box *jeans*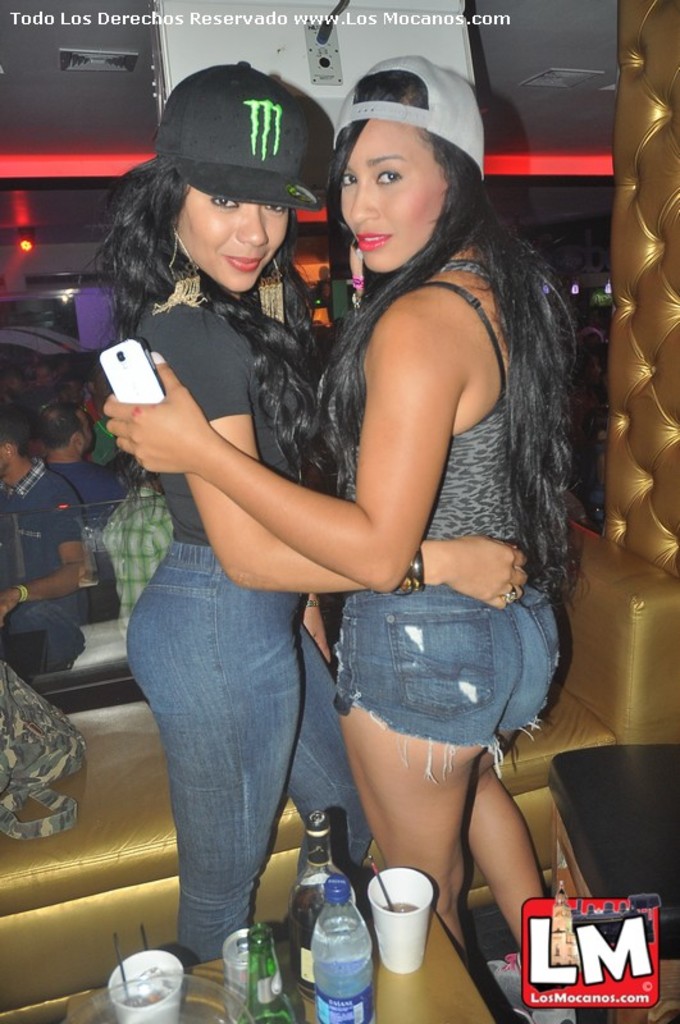
(left=131, top=576, right=347, bottom=1021)
